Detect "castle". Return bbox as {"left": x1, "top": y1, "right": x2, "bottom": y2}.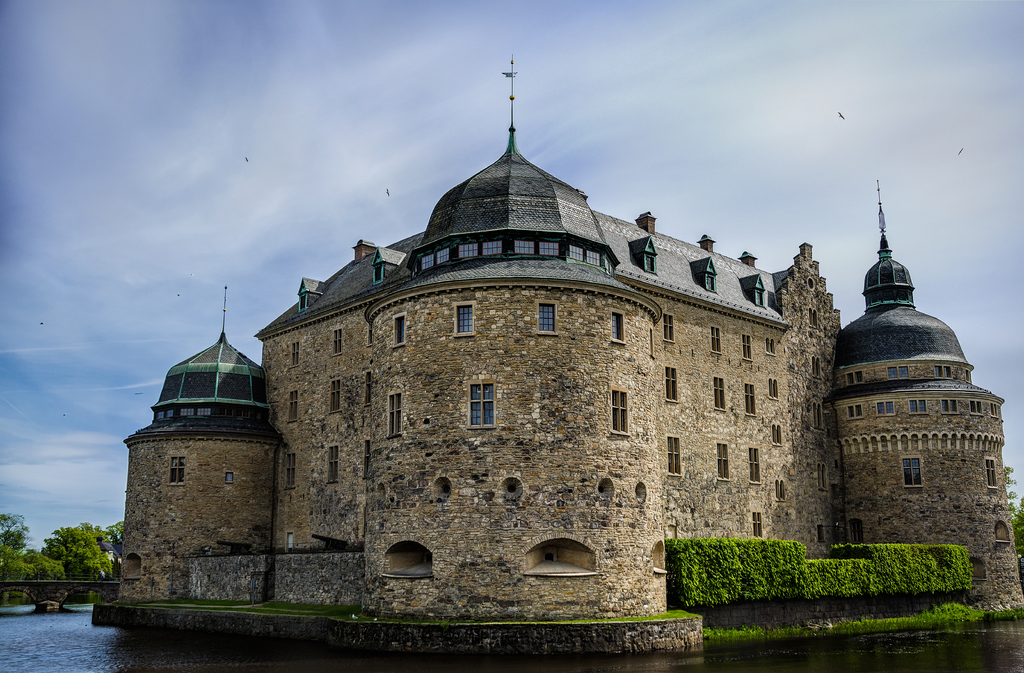
{"left": 154, "top": 40, "right": 980, "bottom": 672}.
